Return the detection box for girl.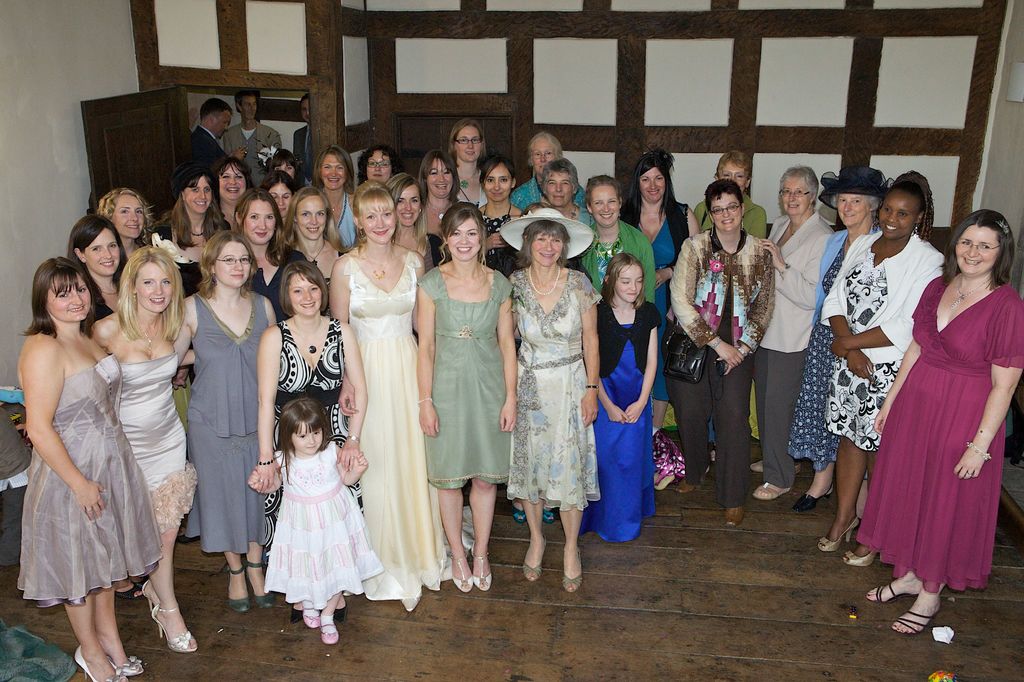
locate(228, 190, 319, 319).
